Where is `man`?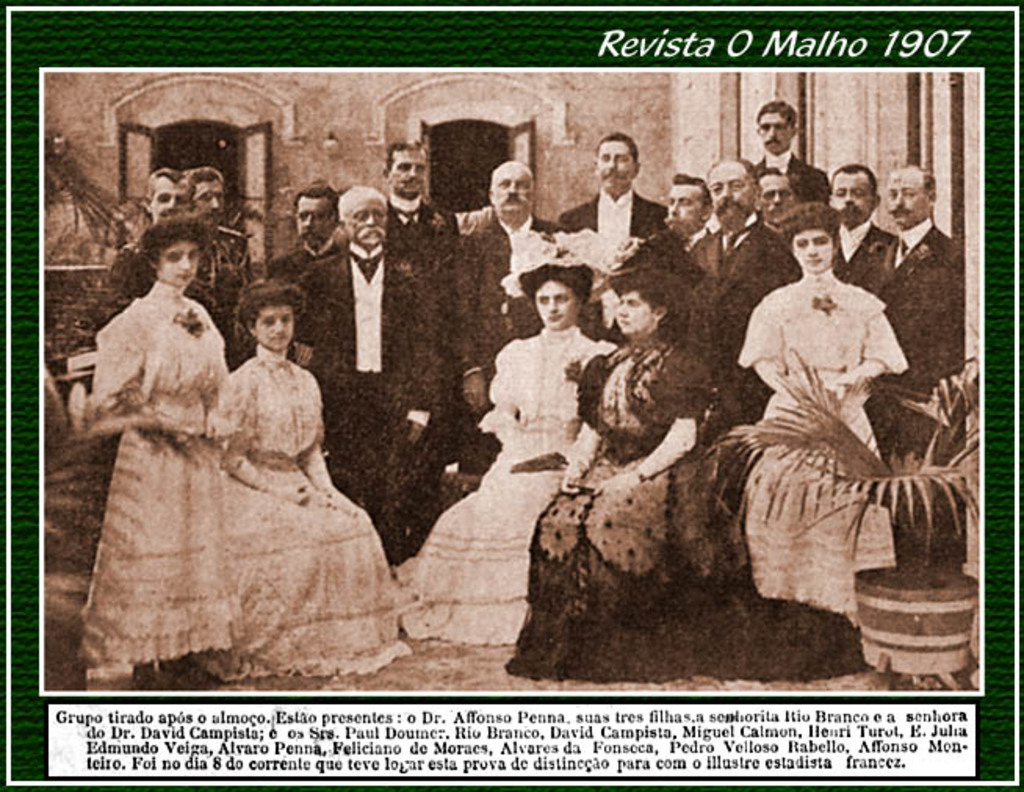
180/163/261/363.
